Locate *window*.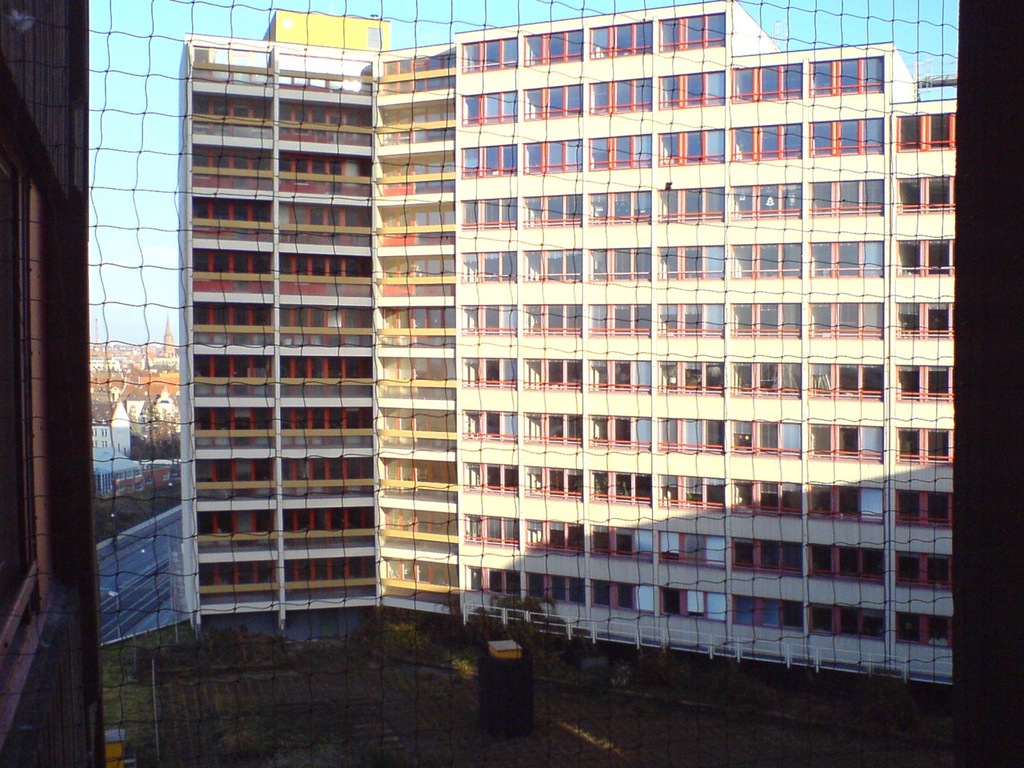
Bounding box: x1=886, y1=300, x2=965, y2=332.
